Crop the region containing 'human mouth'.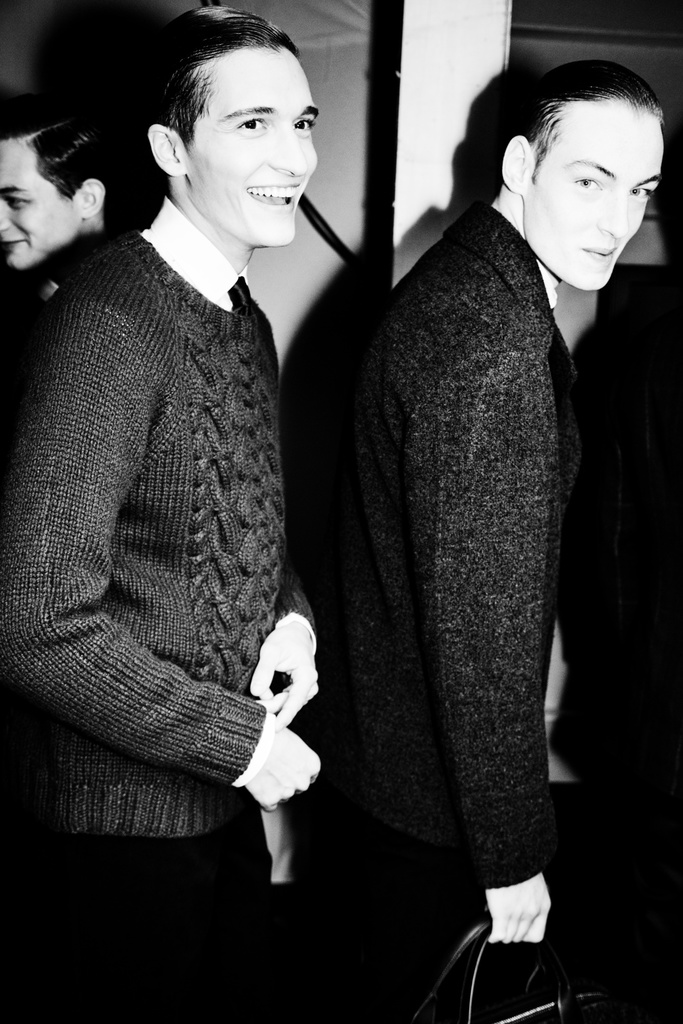
Crop region: left=573, top=232, right=620, bottom=269.
